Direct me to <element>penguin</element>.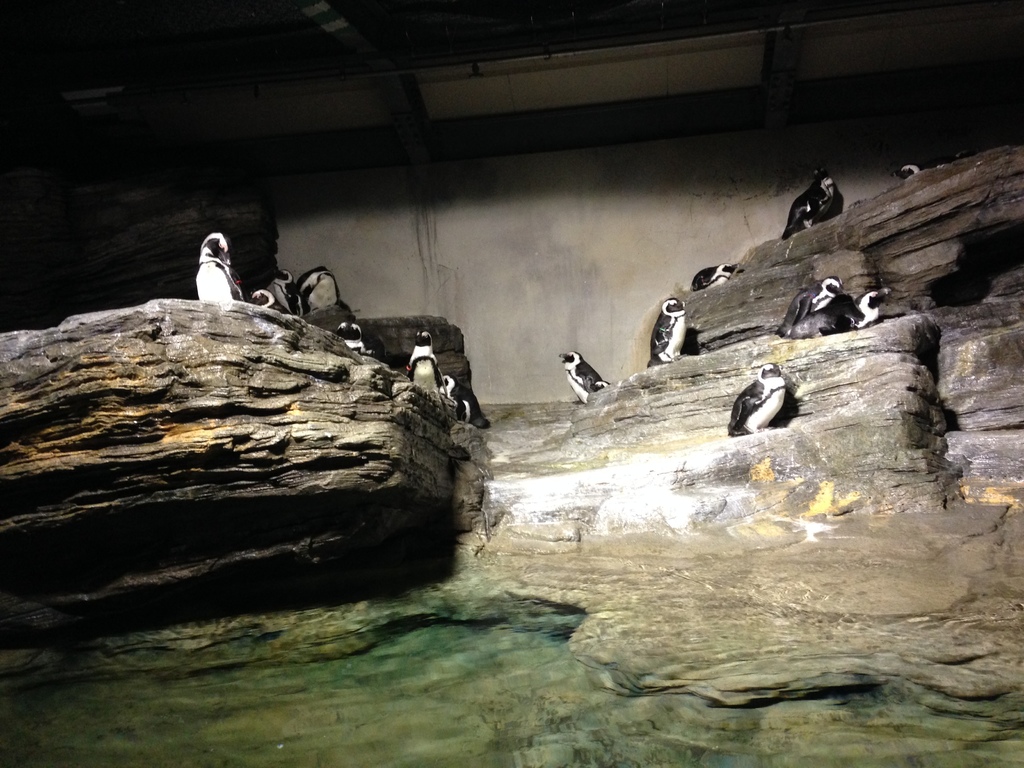
Direction: x1=783, y1=287, x2=898, y2=338.
